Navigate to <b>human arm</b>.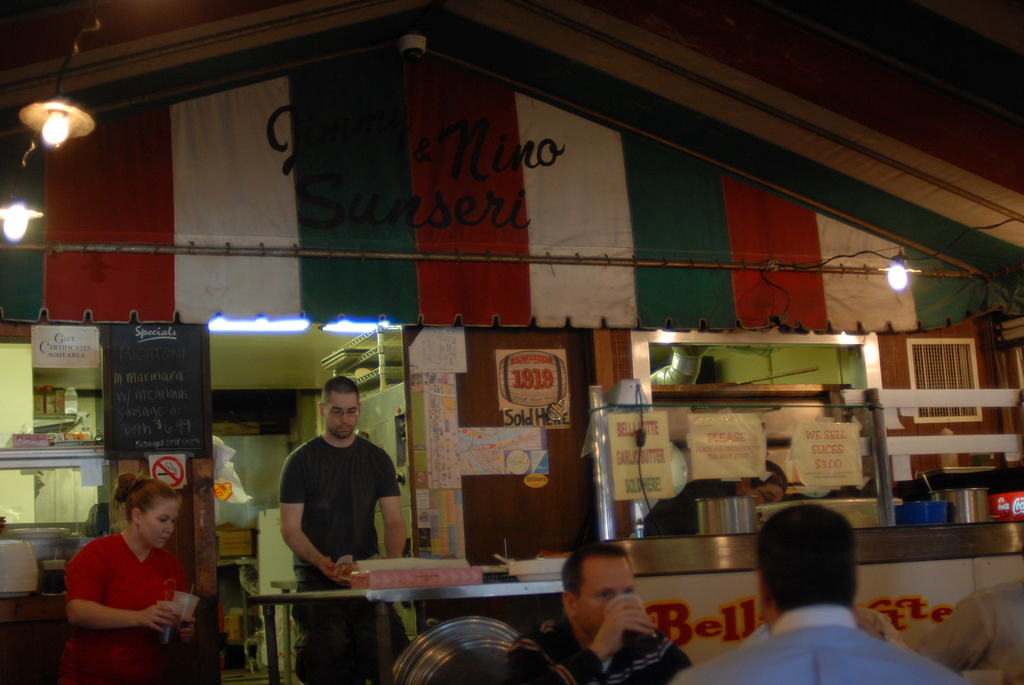
Navigation target: 911, 583, 1008, 675.
